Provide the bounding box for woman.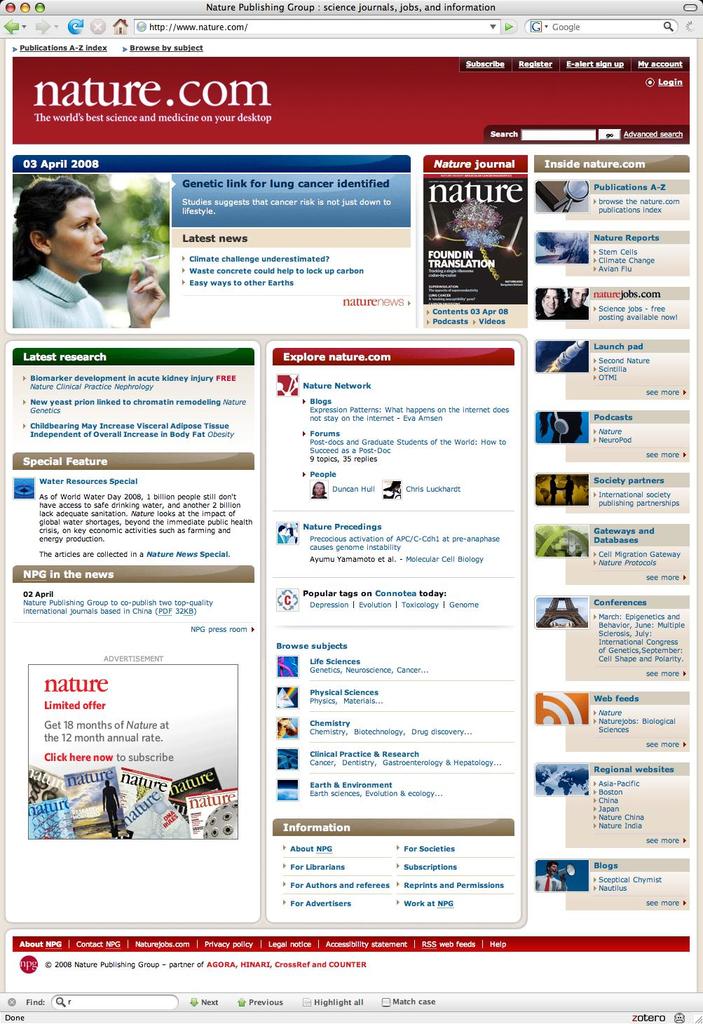
bbox(8, 176, 165, 330).
